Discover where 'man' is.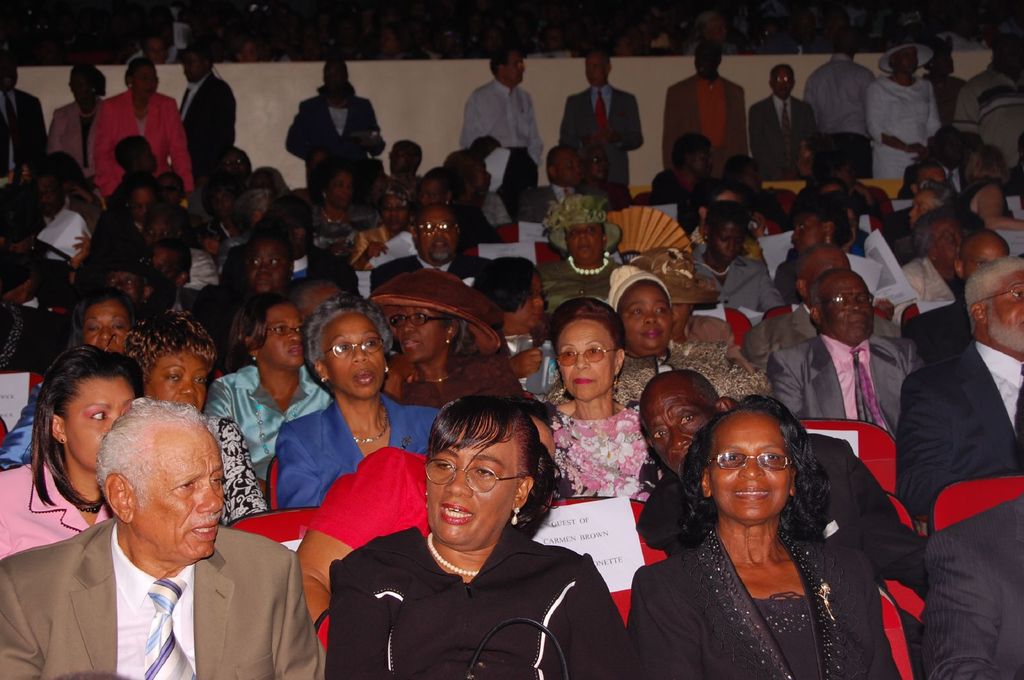
Discovered at rect(220, 200, 360, 299).
